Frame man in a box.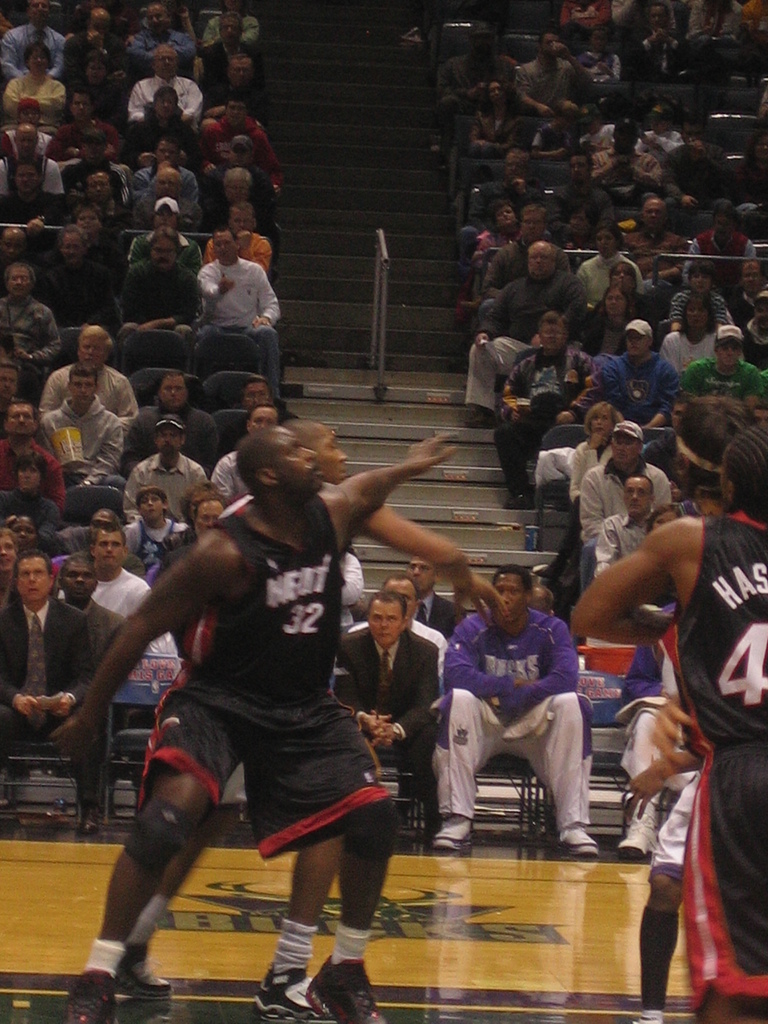
l=508, t=26, r=602, b=129.
